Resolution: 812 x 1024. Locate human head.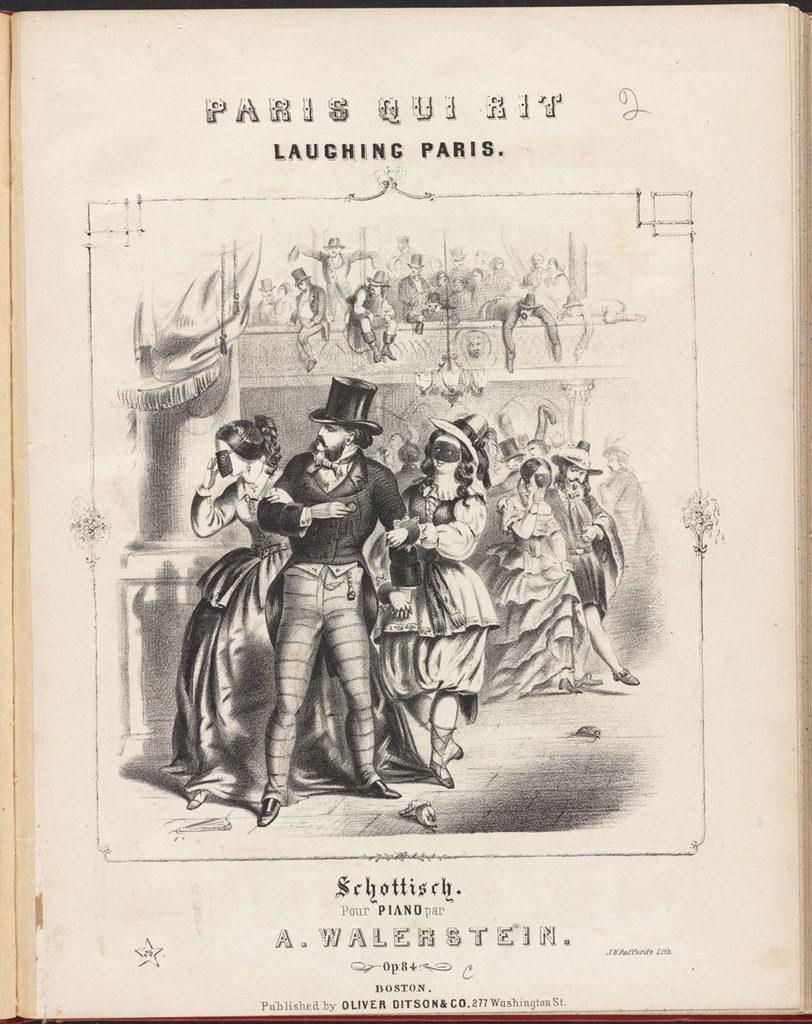
select_region(453, 275, 466, 293).
